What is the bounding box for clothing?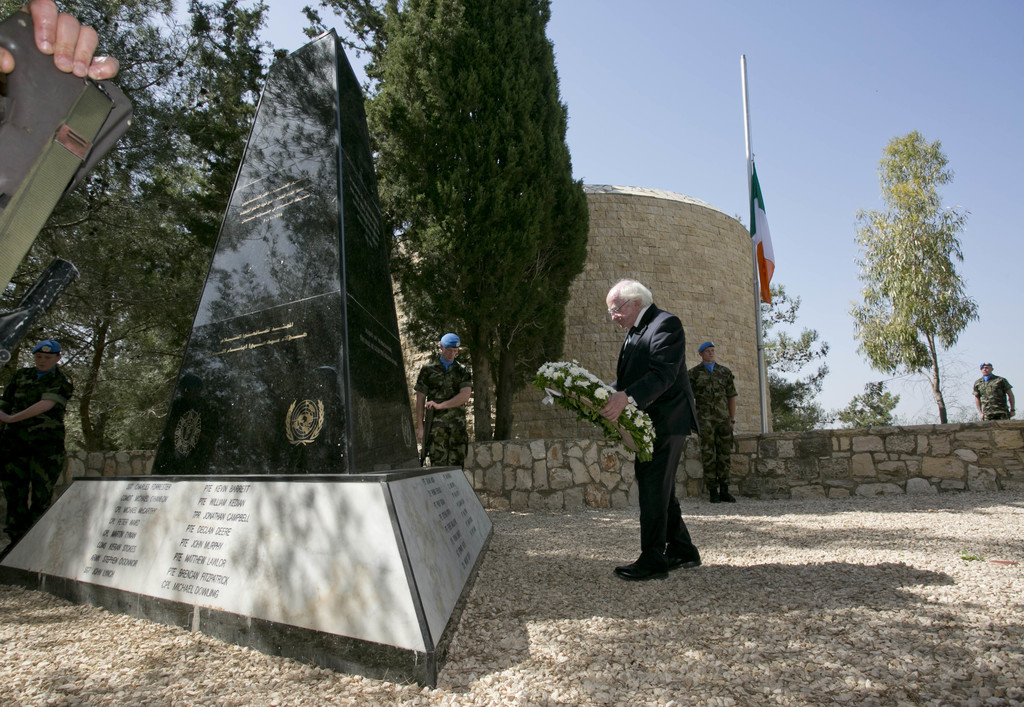
{"x1": 687, "y1": 354, "x2": 738, "y2": 478}.
